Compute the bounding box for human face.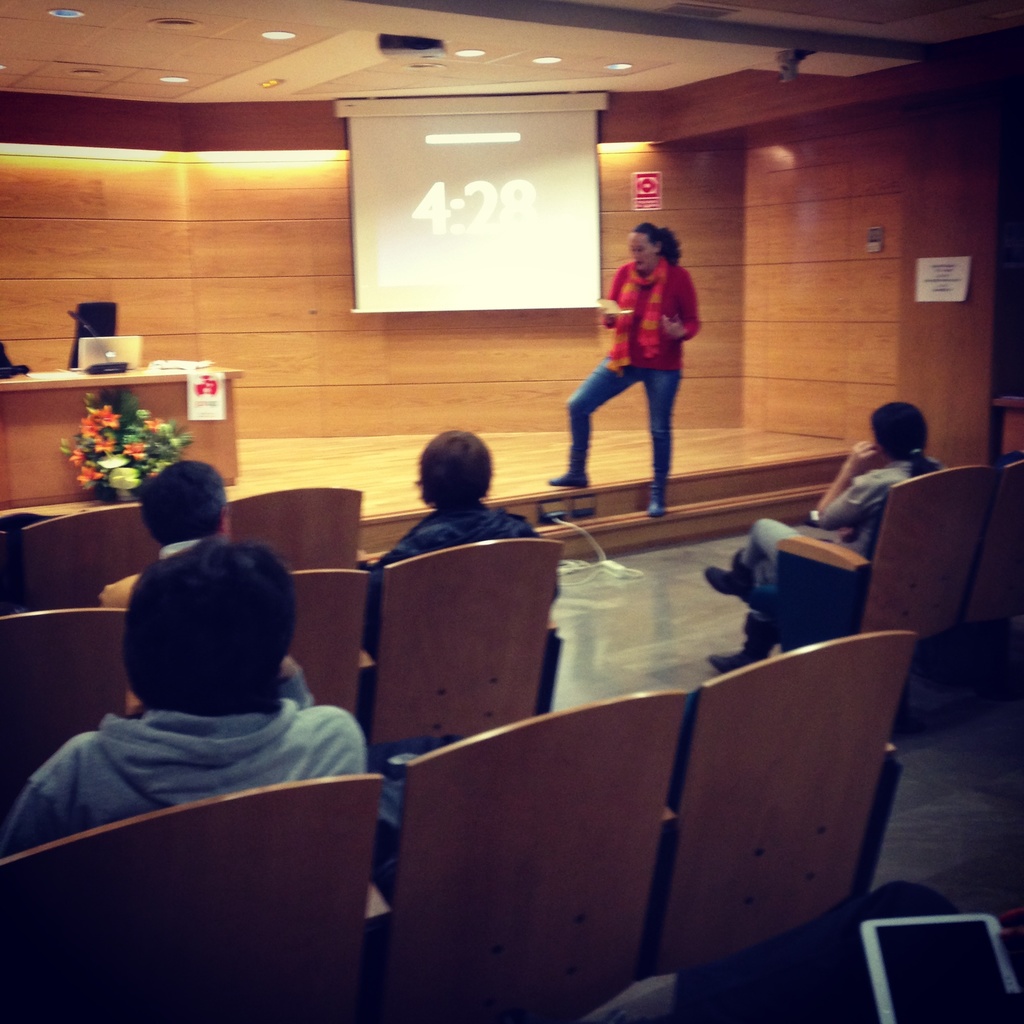
[629,232,646,271].
